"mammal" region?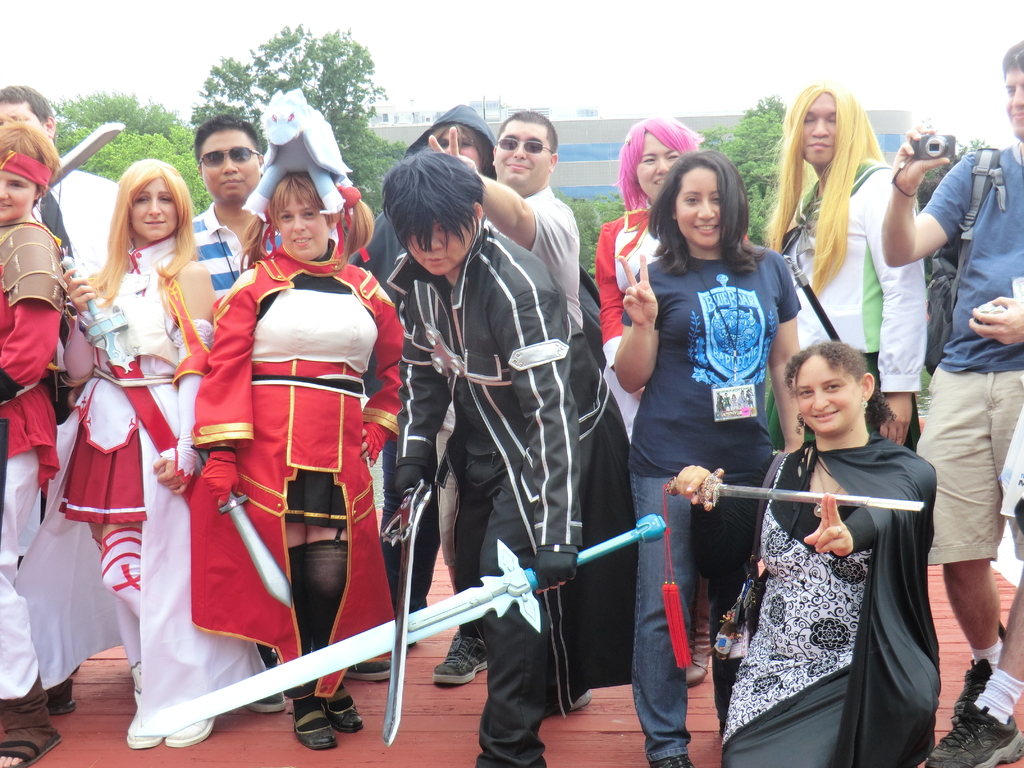
region(0, 84, 127, 420)
